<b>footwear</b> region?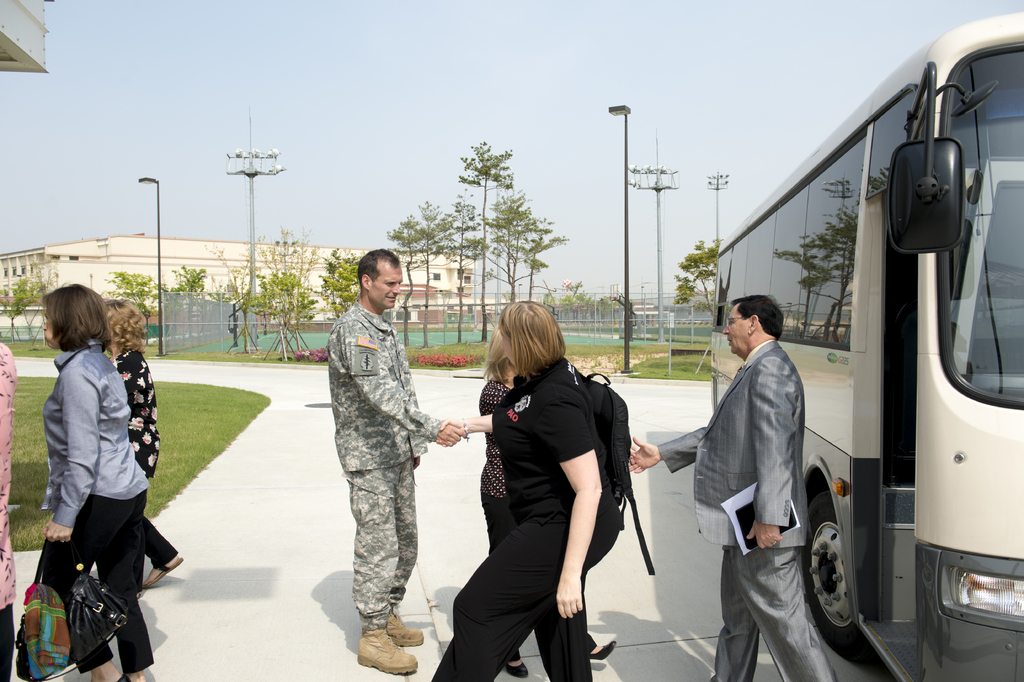
(x1=352, y1=631, x2=413, y2=676)
